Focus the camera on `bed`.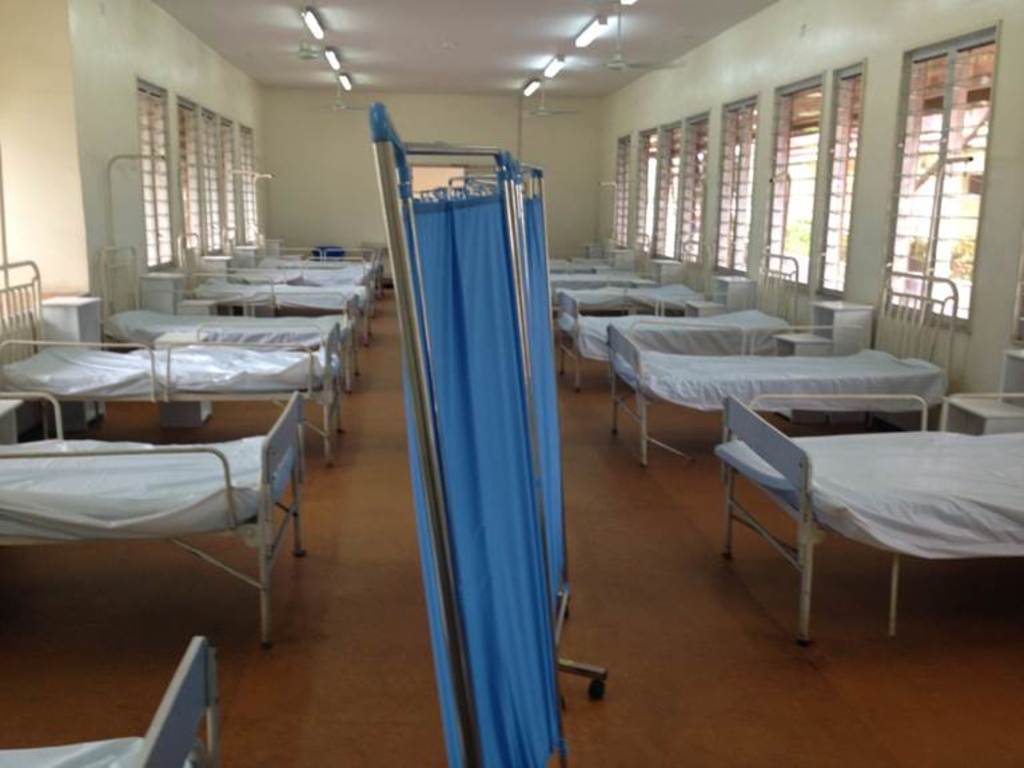
Focus region: Rect(557, 244, 802, 397).
